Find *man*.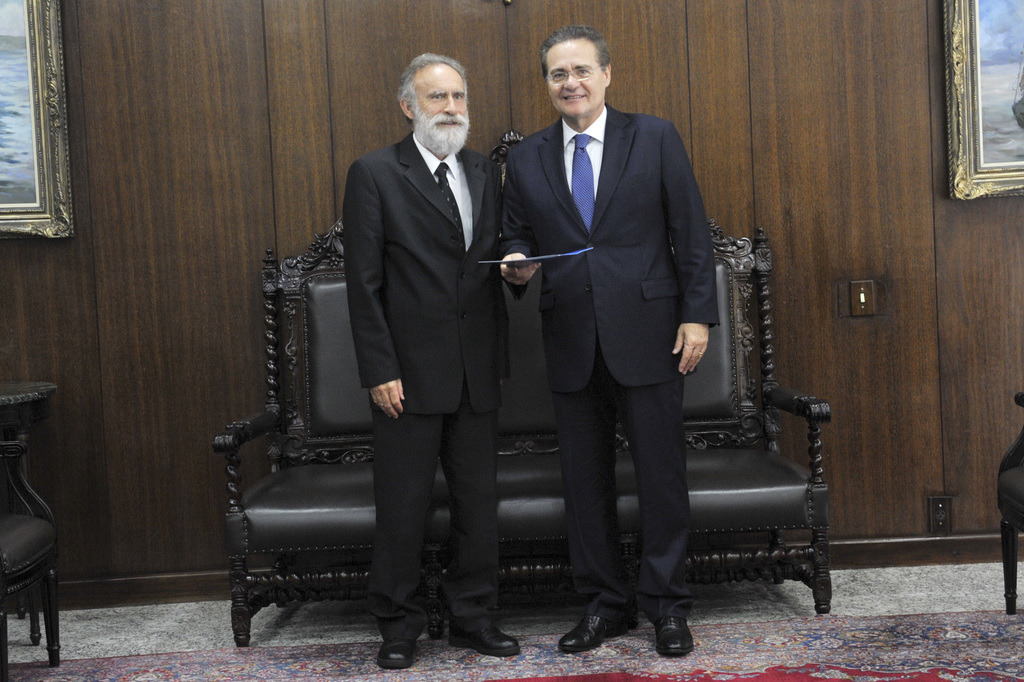
l=494, t=1, r=751, b=646.
